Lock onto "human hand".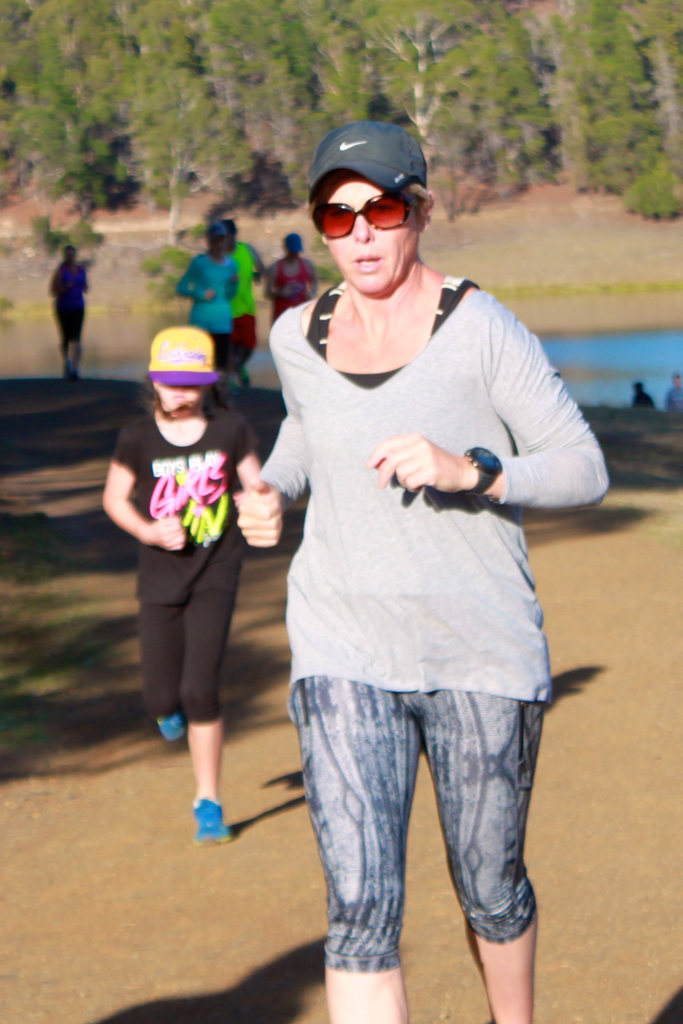
Locked: [x1=147, y1=515, x2=186, y2=547].
